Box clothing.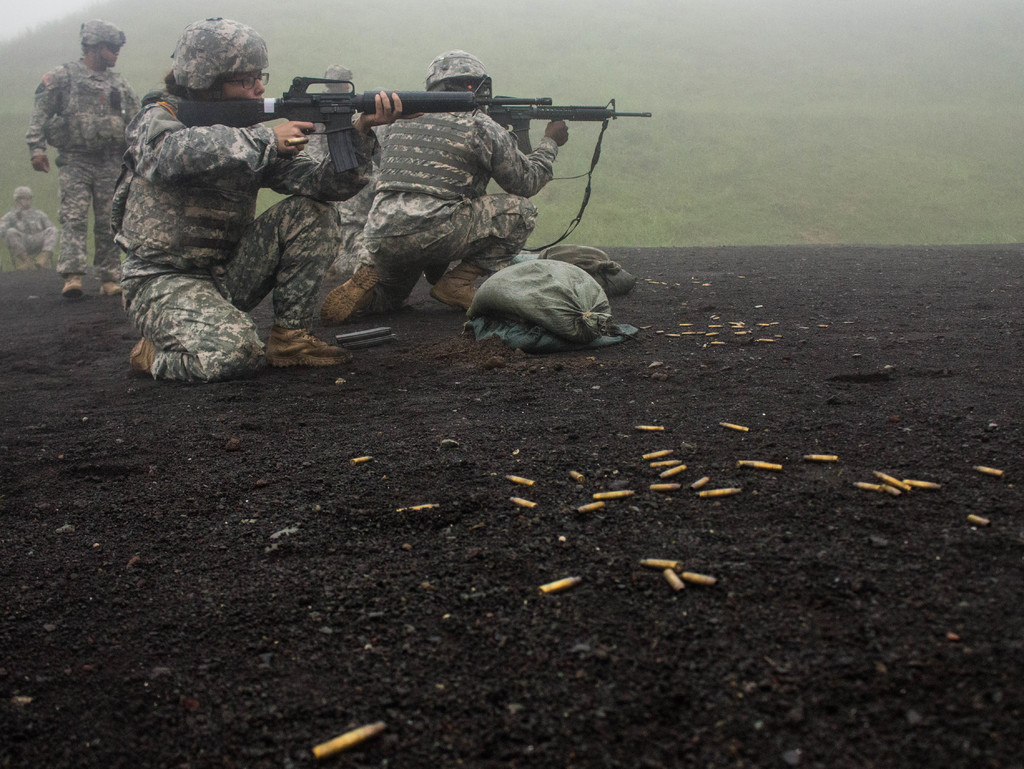
[left=0, top=206, right=56, bottom=263].
